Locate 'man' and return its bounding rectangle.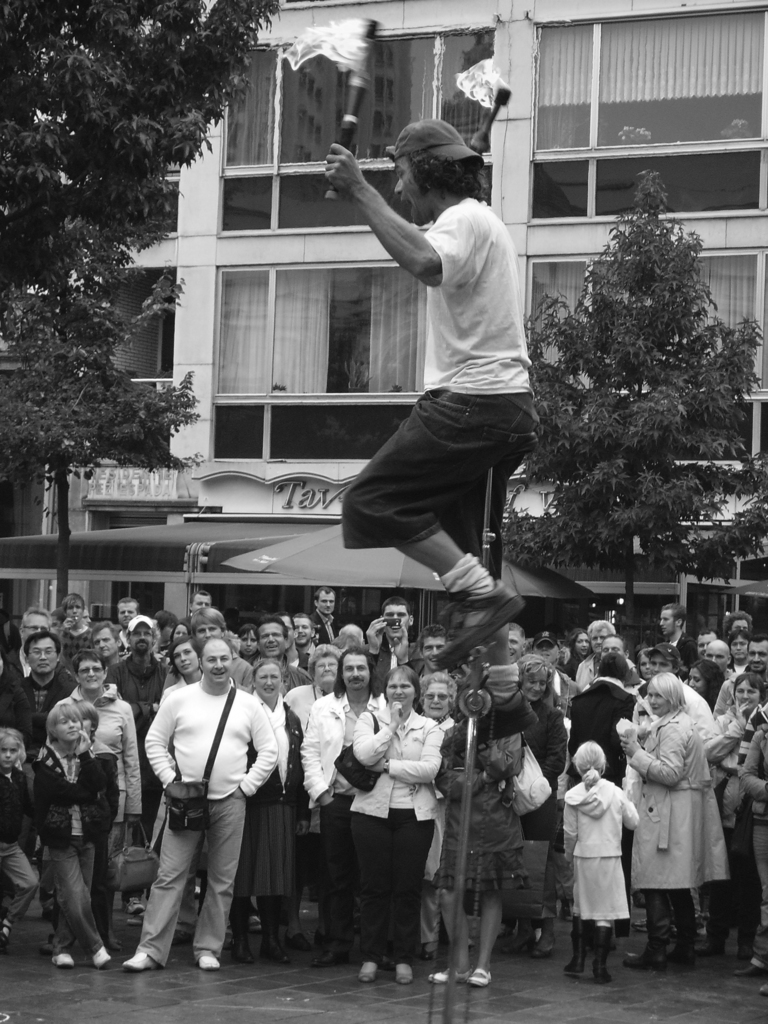
x1=279 y1=615 x2=302 y2=664.
